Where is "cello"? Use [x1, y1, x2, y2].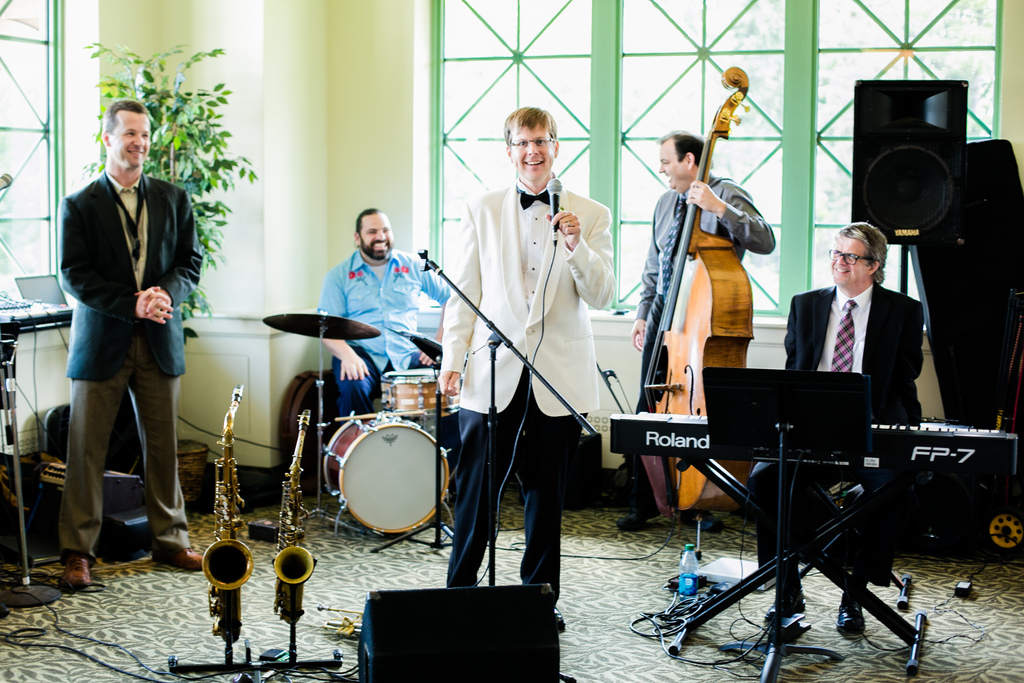
[643, 67, 753, 556].
